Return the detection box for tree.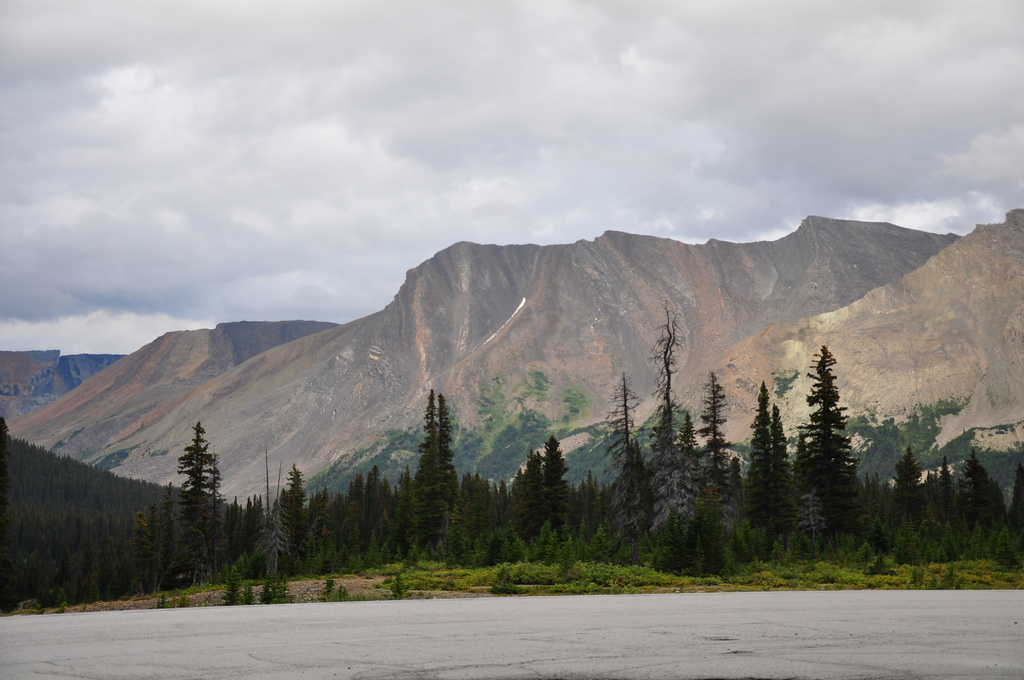
[338, 481, 360, 560].
